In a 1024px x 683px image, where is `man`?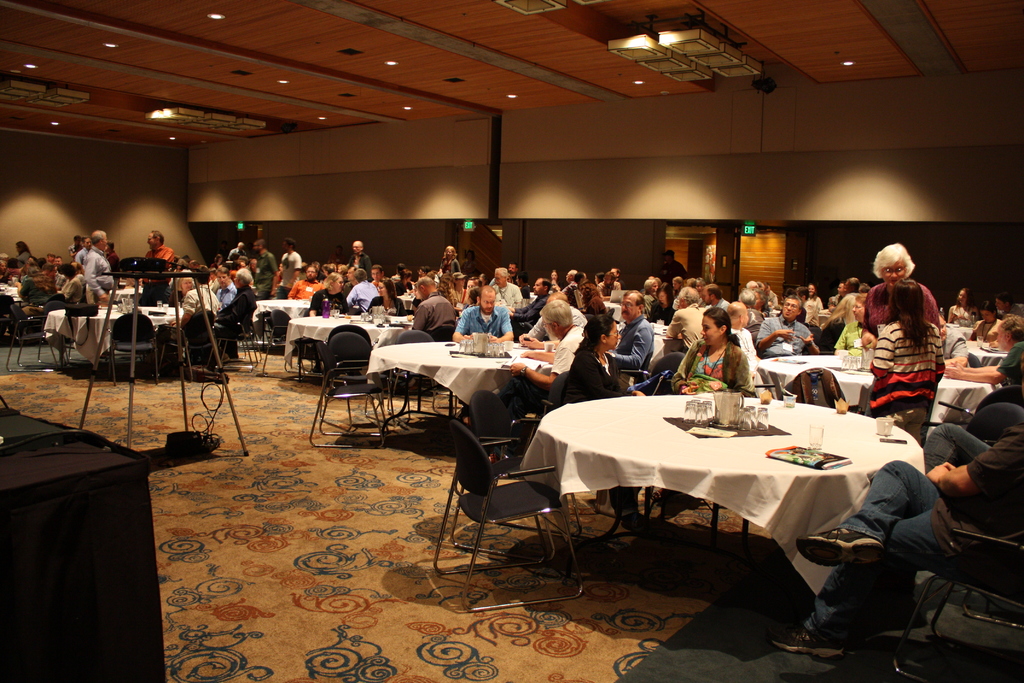
box=[52, 254, 60, 267].
